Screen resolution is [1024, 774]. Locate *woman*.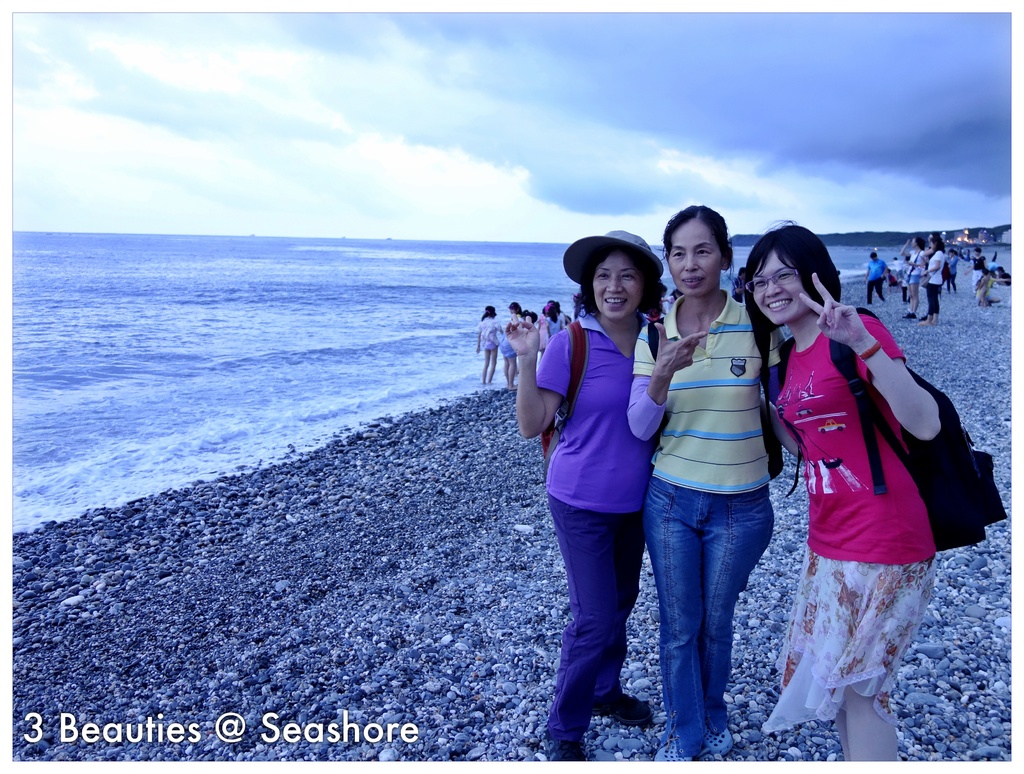
<bbox>537, 308, 552, 349</bbox>.
